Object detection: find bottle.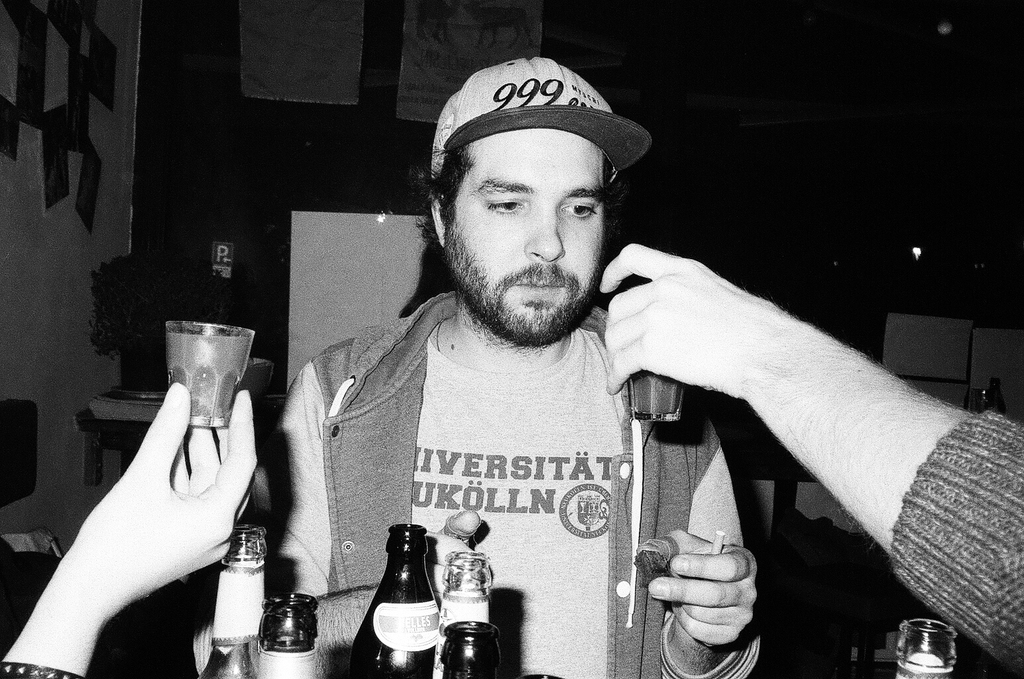
x1=888 y1=615 x2=955 y2=678.
